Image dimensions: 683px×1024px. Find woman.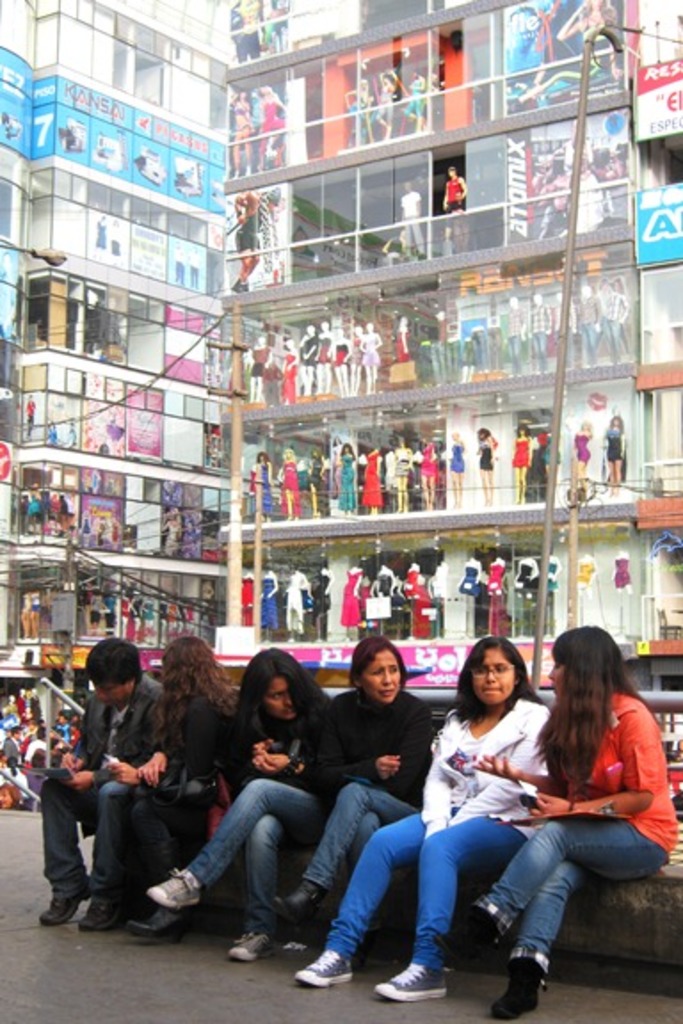
rect(391, 448, 409, 508).
